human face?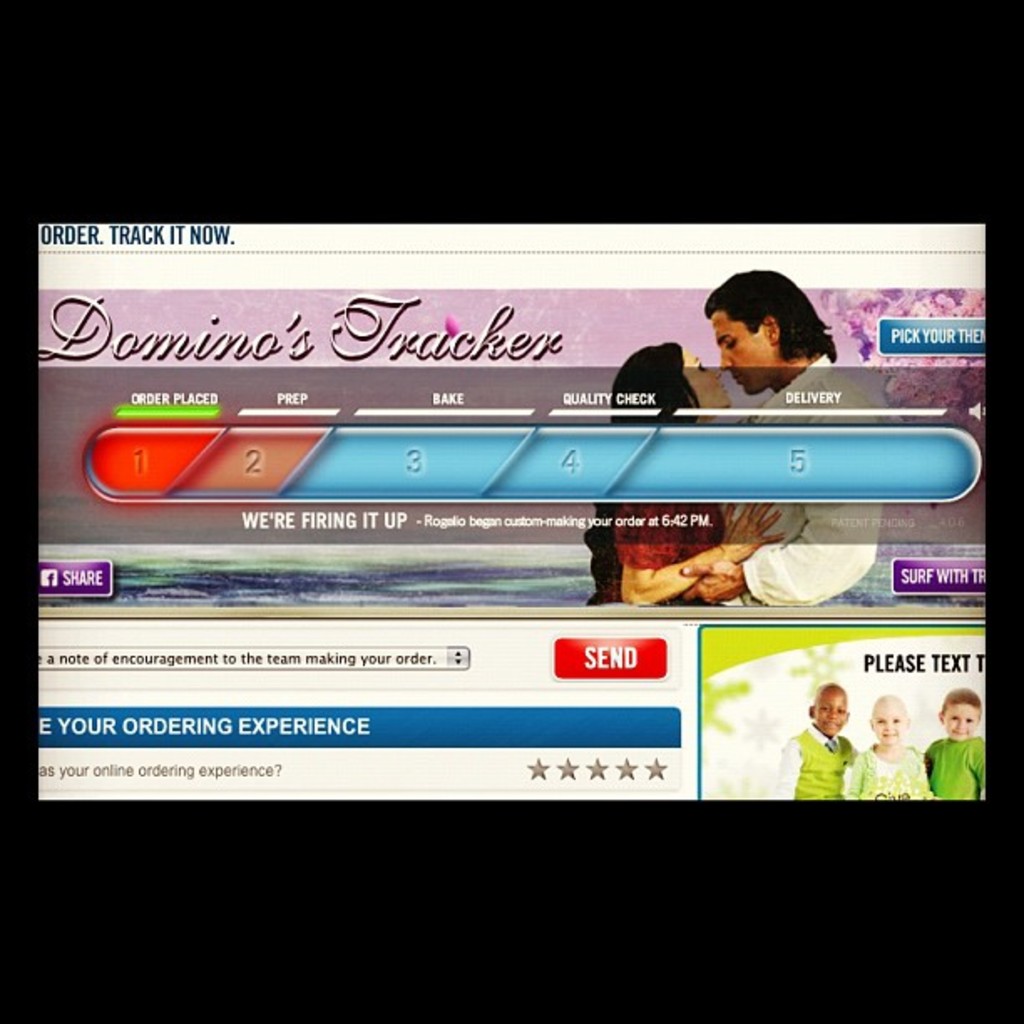
rect(718, 305, 778, 398)
